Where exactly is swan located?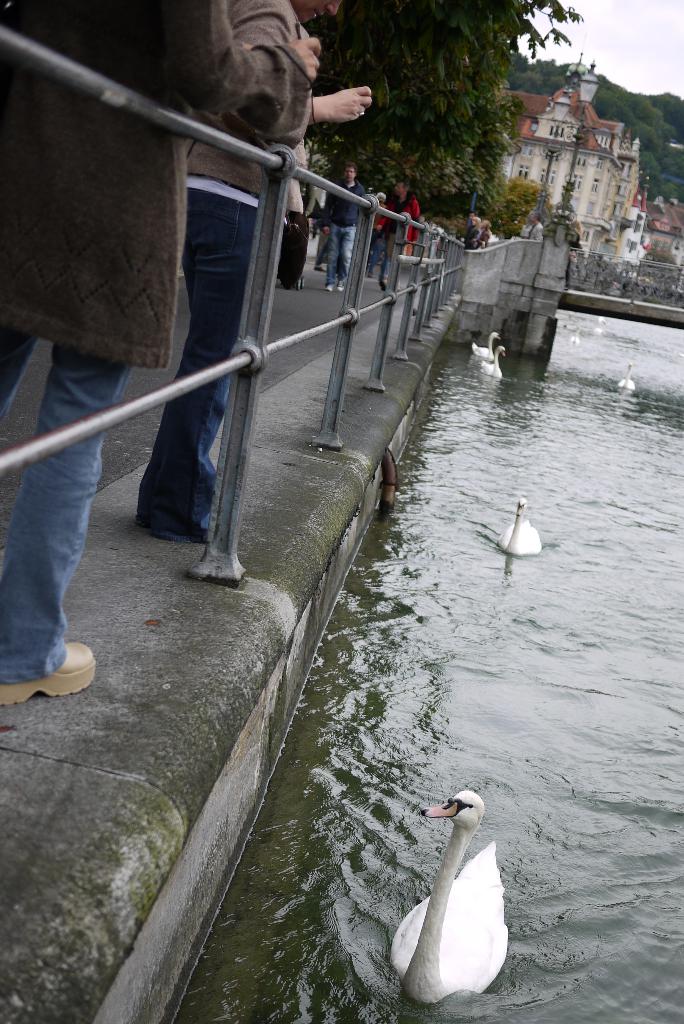
Its bounding box is (594, 314, 608, 325).
